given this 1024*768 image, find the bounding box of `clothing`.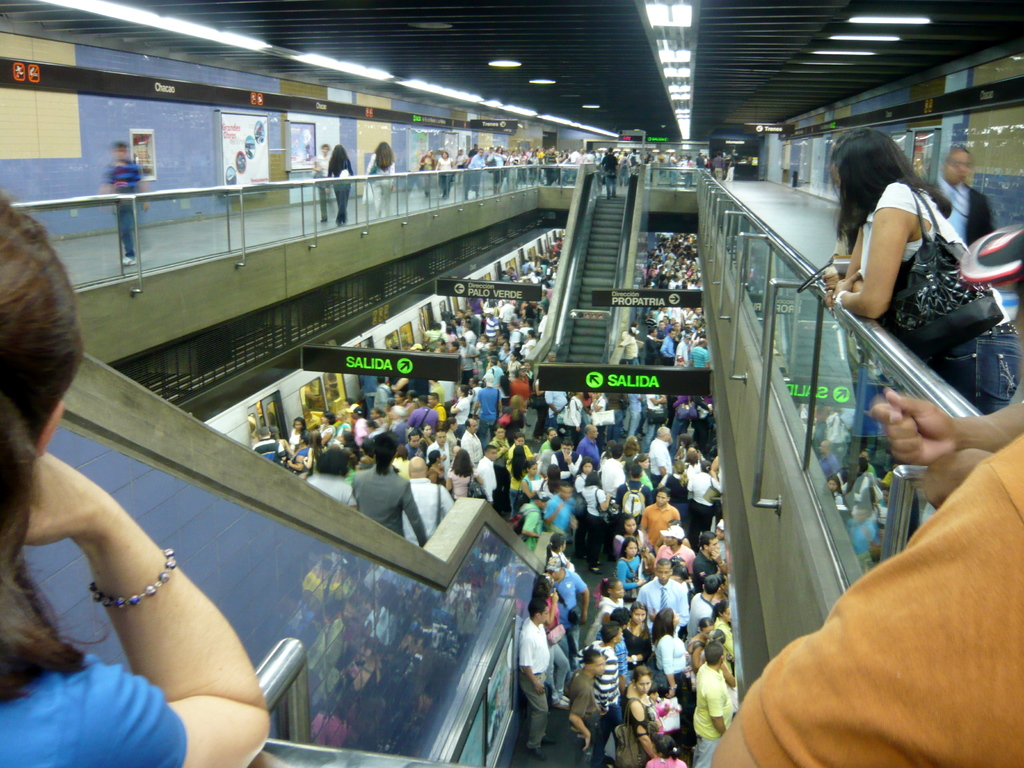
[left=508, top=445, right=532, bottom=458].
